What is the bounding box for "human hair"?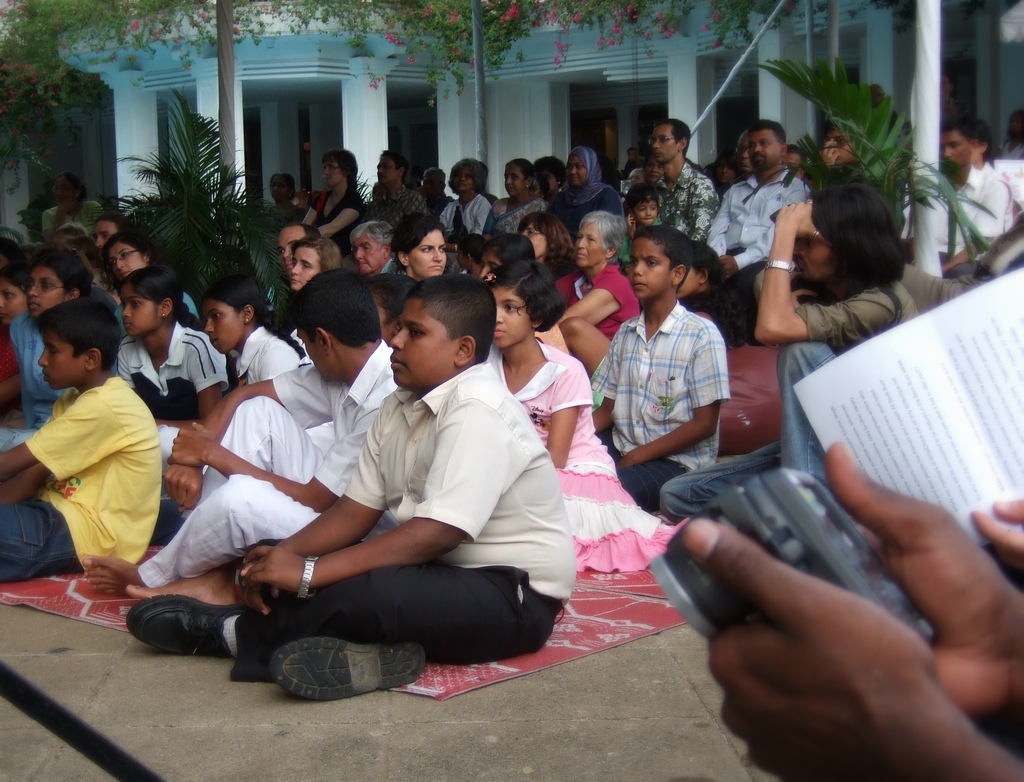
{"x1": 376, "y1": 271, "x2": 411, "y2": 306}.
